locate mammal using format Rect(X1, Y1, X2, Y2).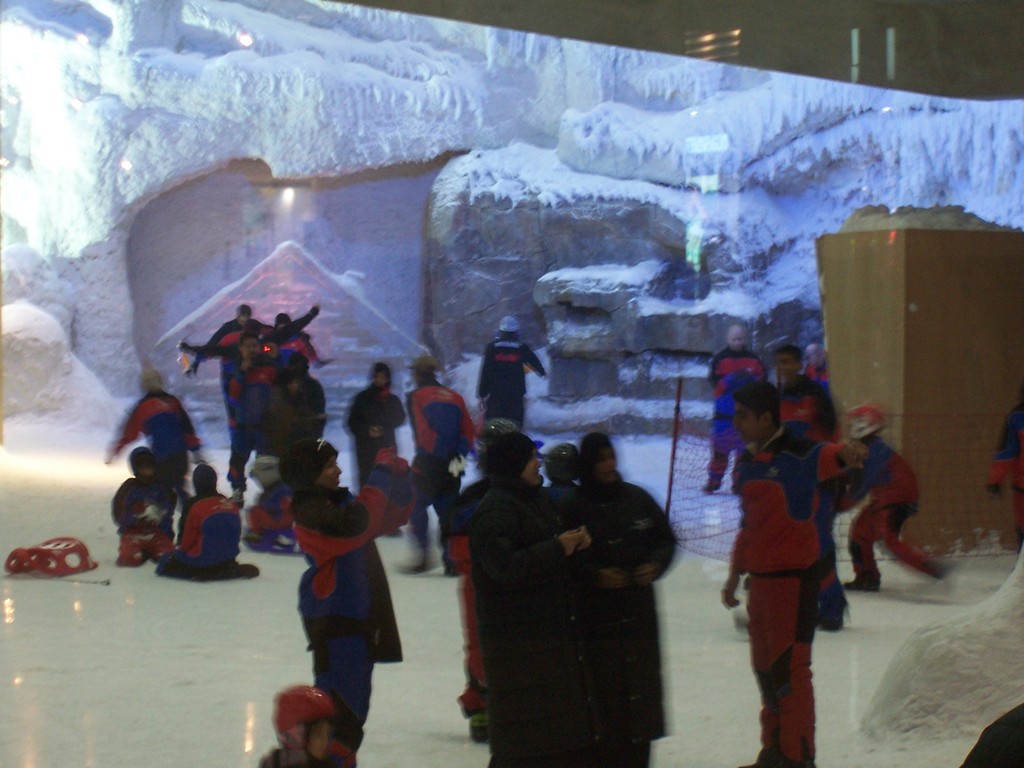
Rect(807, 342, 835, 388).
